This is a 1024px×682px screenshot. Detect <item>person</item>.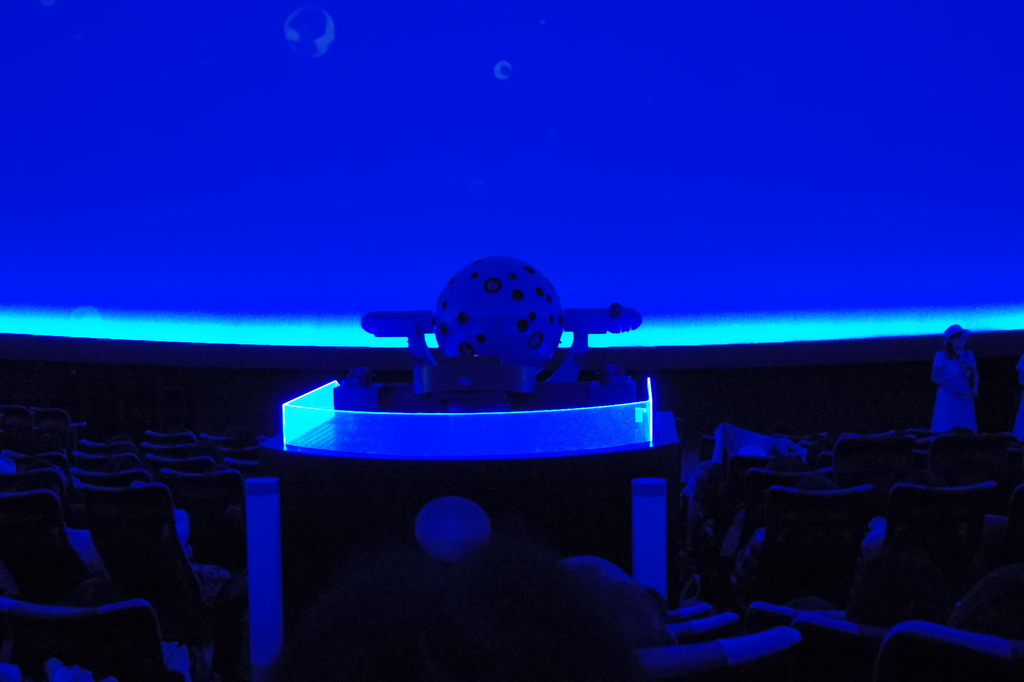
<bbox>921, 312, 980, 446</bbox>.
